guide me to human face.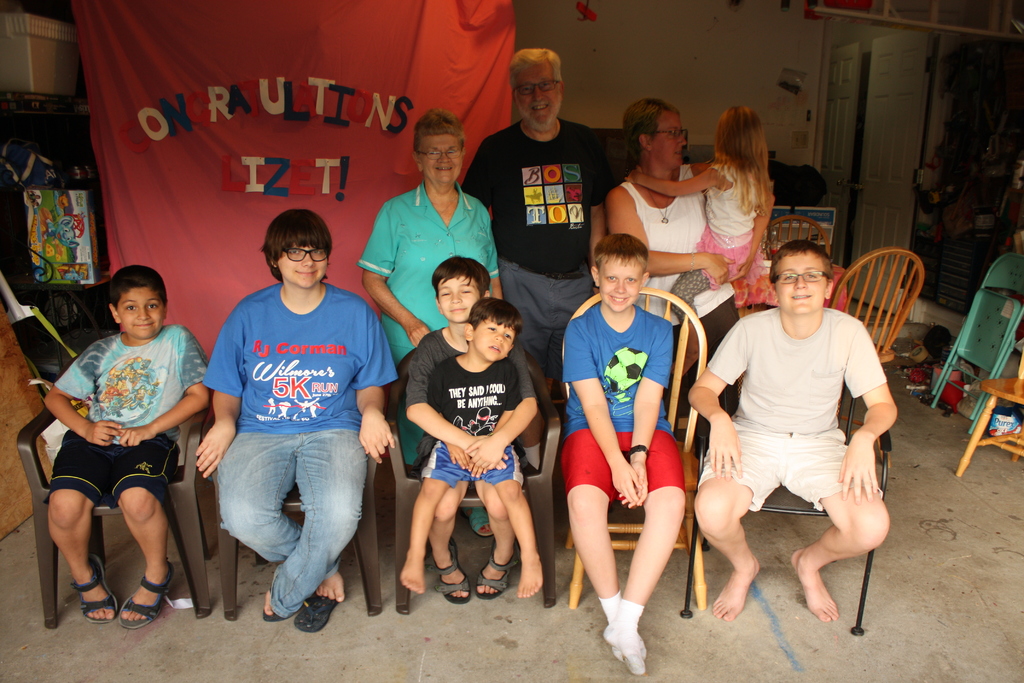
Guidance: <region>771, 252, 826, 319</region>.
